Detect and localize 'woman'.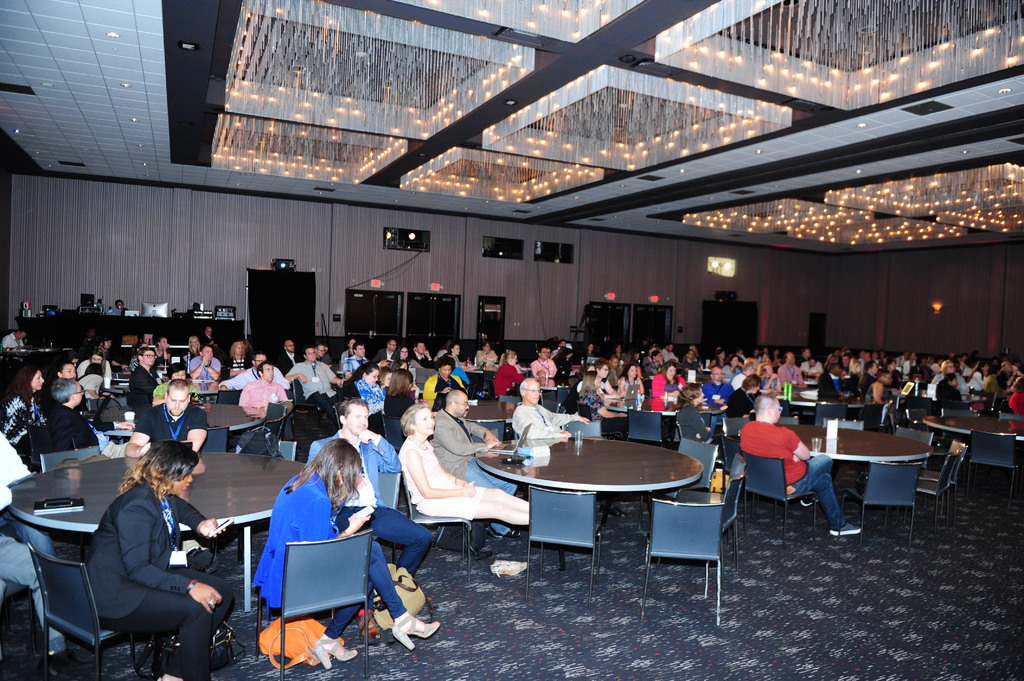
Localized at bbox(749, 349, 761, 358).
